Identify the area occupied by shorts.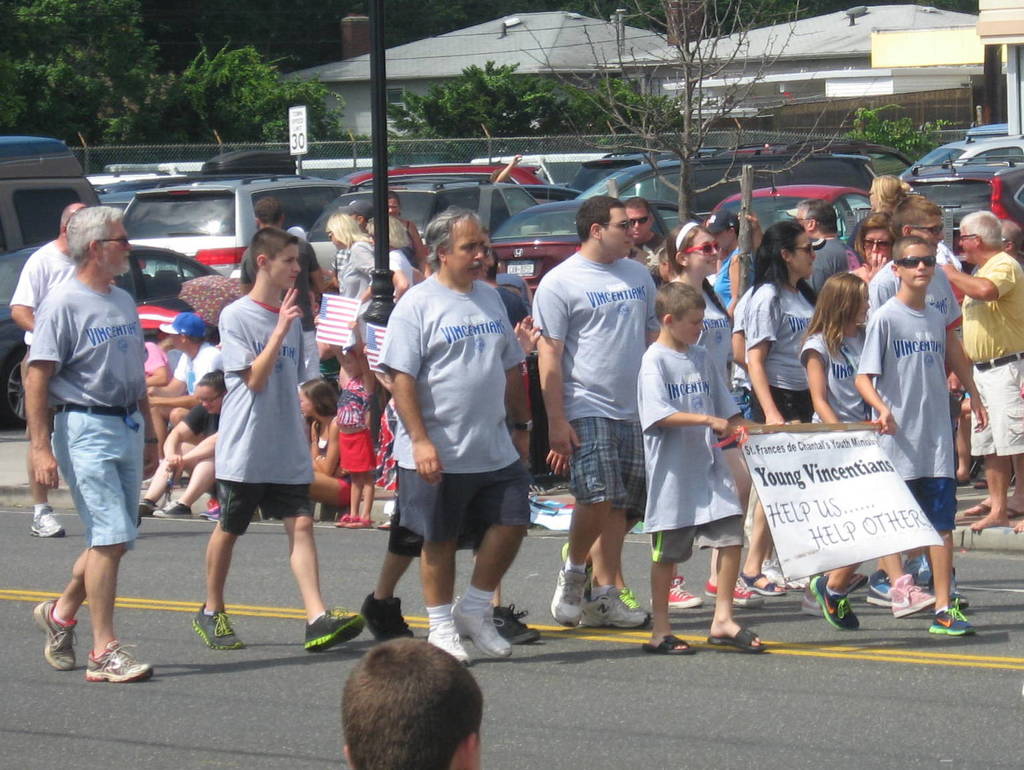
Area: (52, 410, 148, 545).
